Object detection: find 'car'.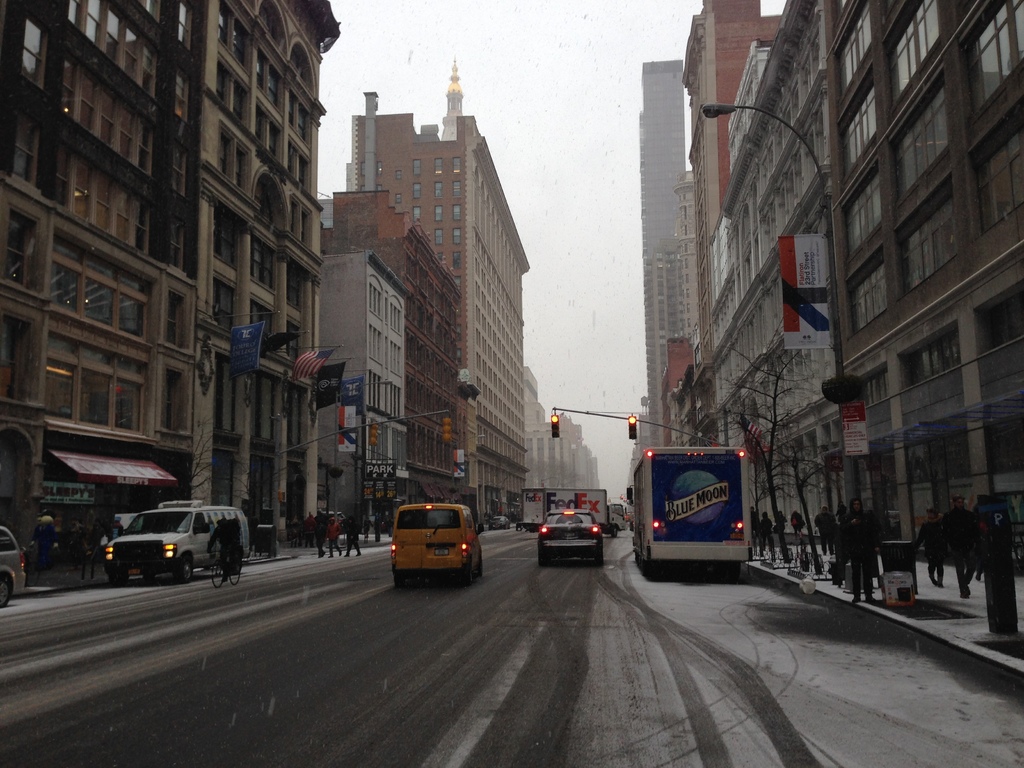
(left=490, top=514, right=511, bottom=529).
